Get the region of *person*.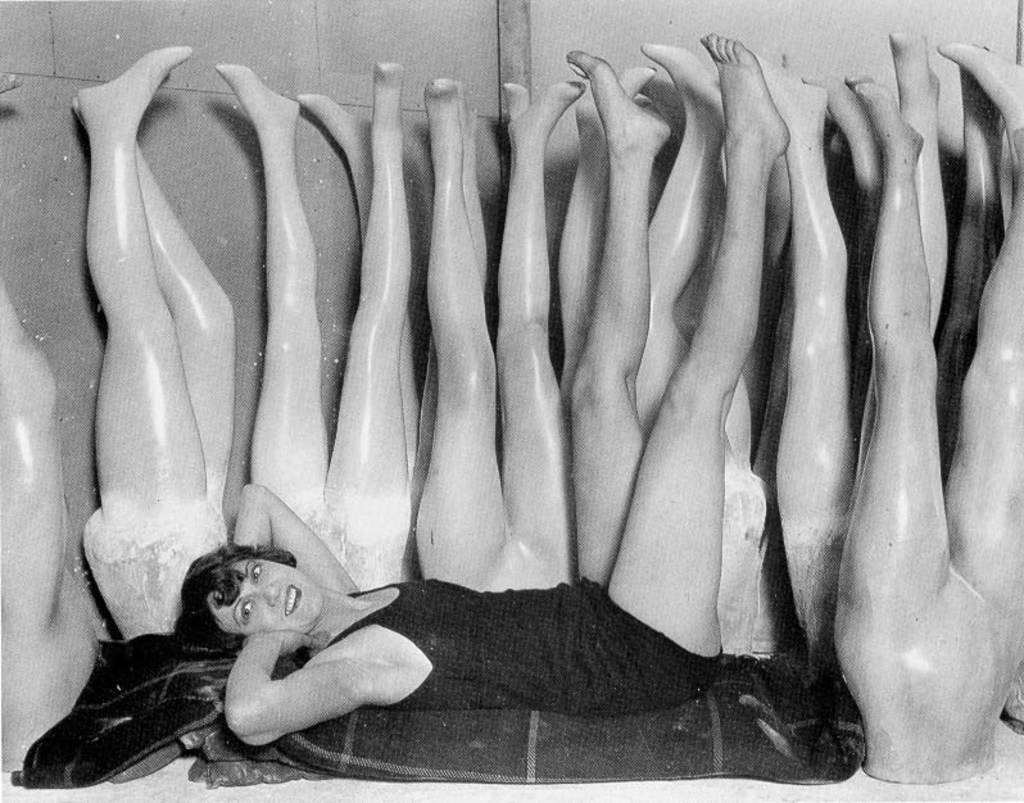
BBox(172, 27, 806, 752).
